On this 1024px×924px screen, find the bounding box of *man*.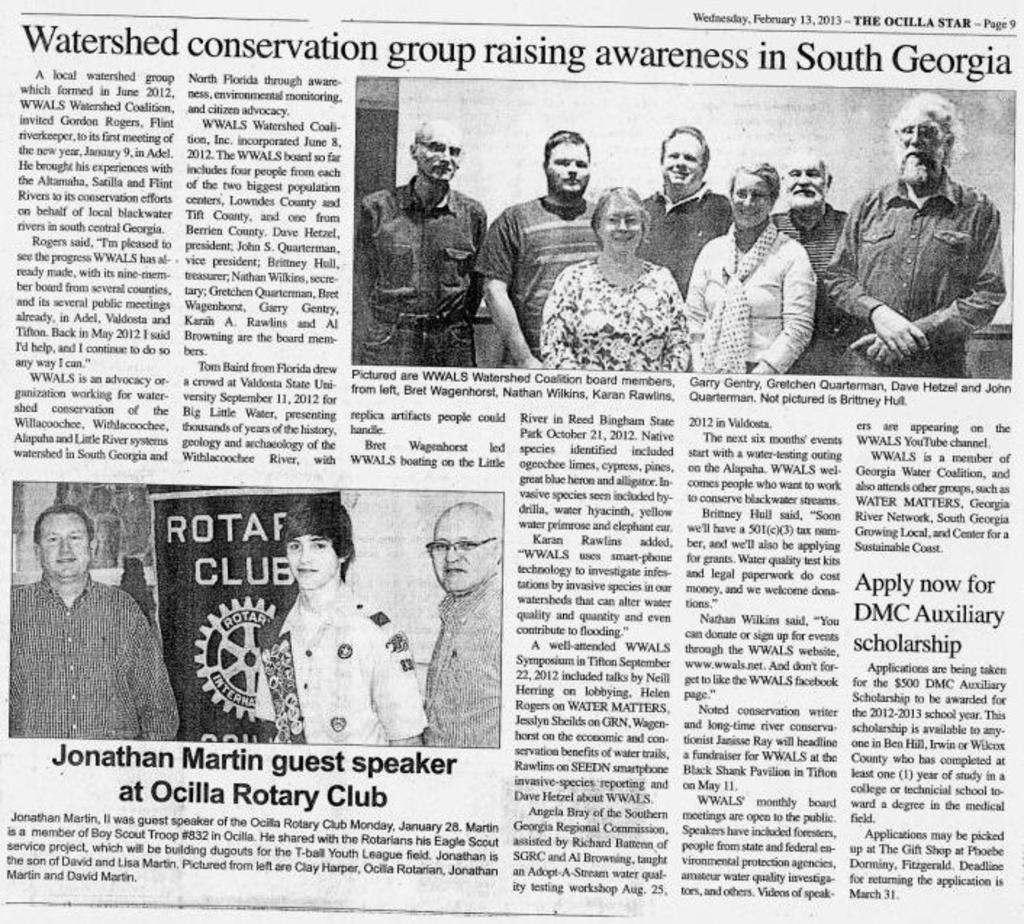
Bounding box: [351,117,489,368].
